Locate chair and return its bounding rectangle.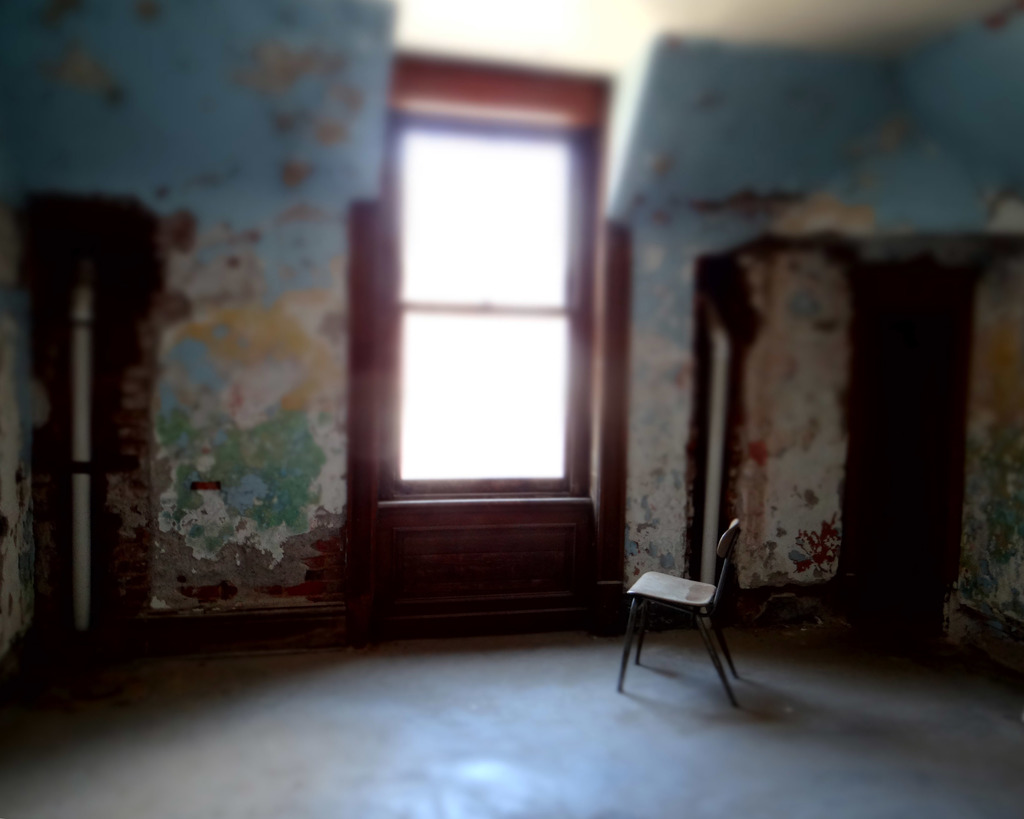
<bbox>618, 515, 764, 715</bbox>.
